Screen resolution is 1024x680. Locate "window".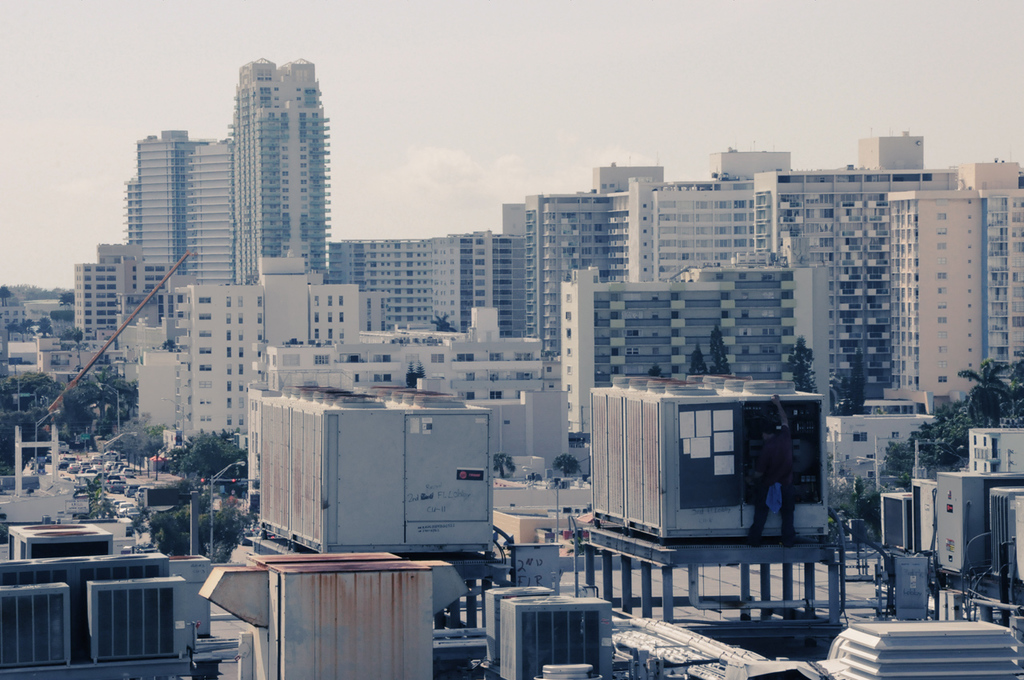
[626,346,641,354].
